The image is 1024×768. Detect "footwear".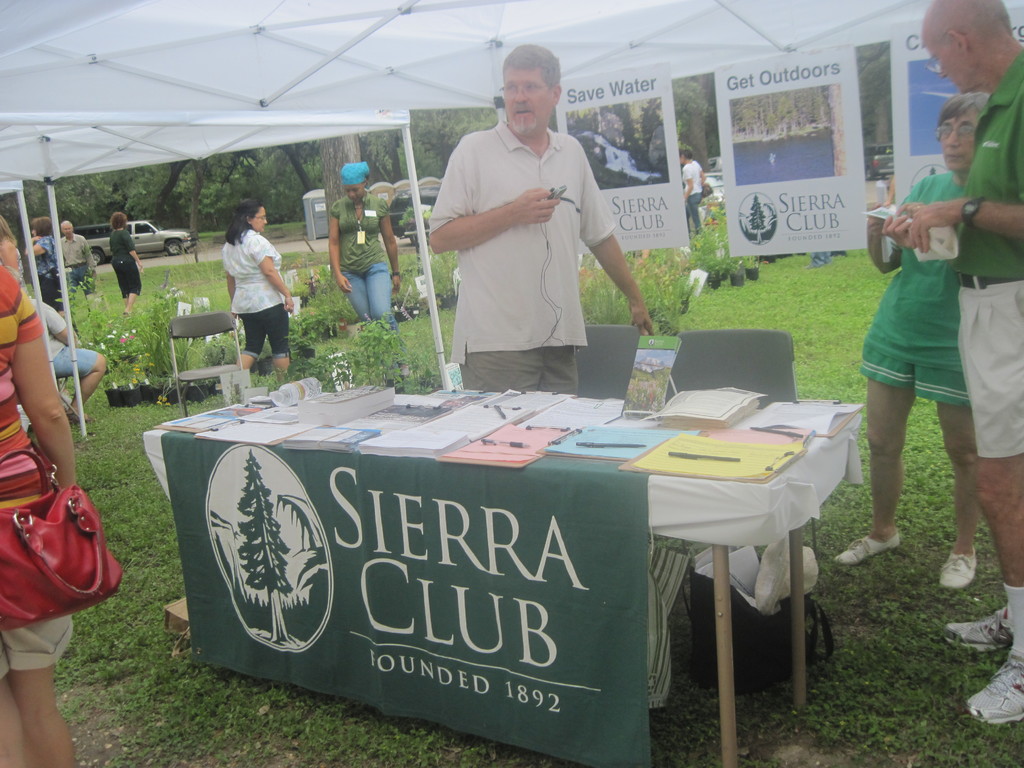
Detection: bbox=(935, 546, 980, 587).
